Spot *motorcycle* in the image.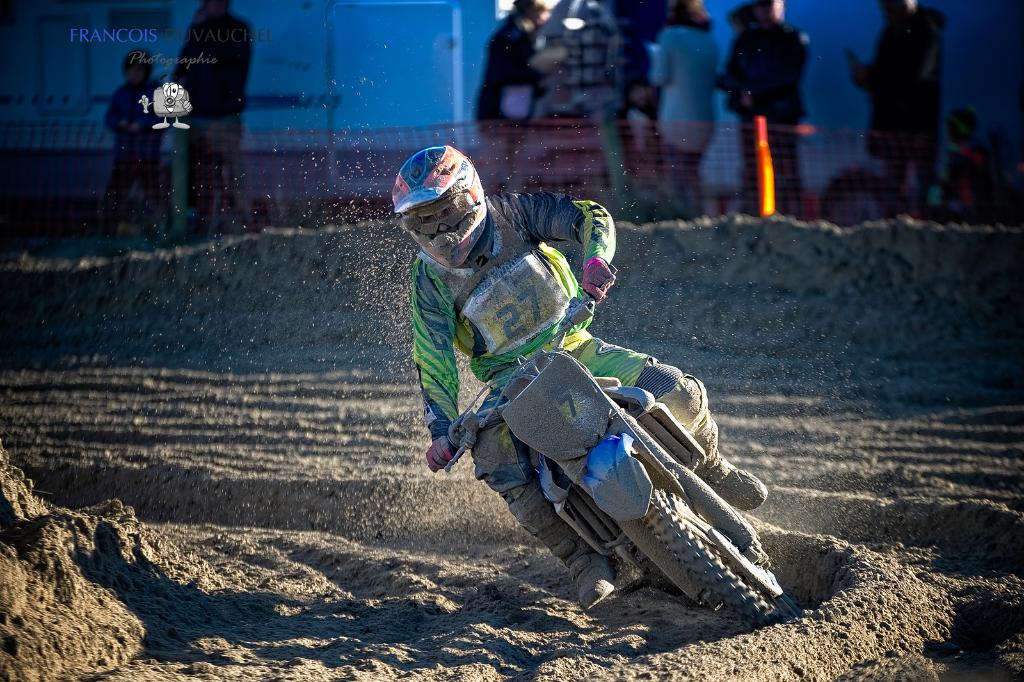
*motorcycle* found at [376,320,847,632].
